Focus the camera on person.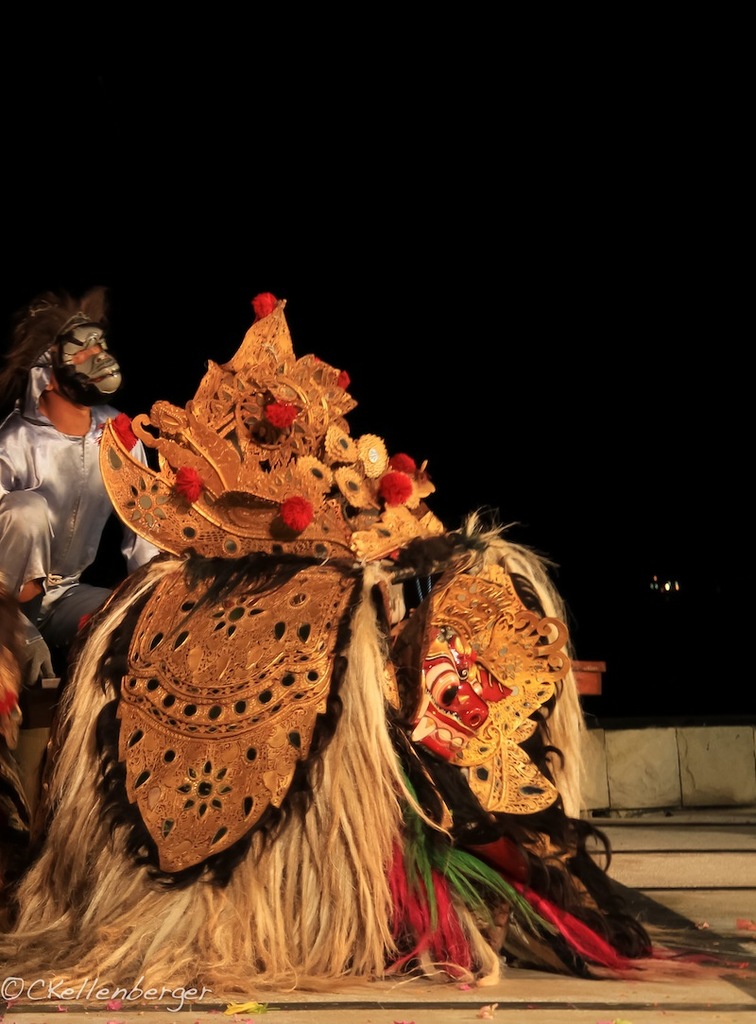
Focus region: [0, 282, 180, 691].
